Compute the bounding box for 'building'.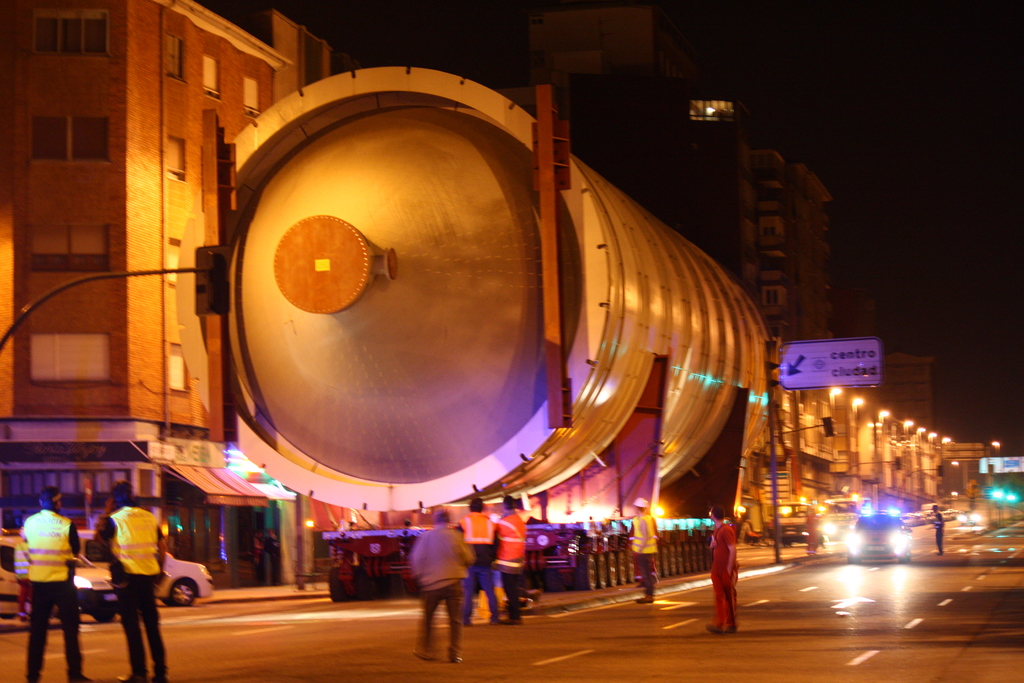
{"left": 0, "top": 0, "right": 369, "bottom": 591}.
